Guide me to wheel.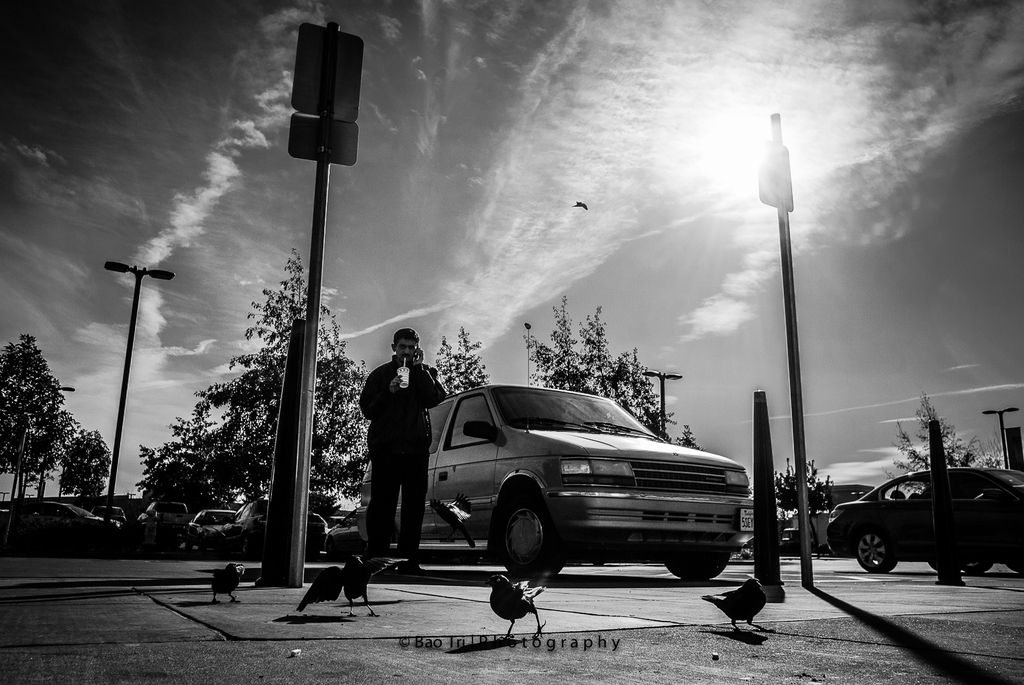
Guidance: (1010, 560, 1021, 574).
